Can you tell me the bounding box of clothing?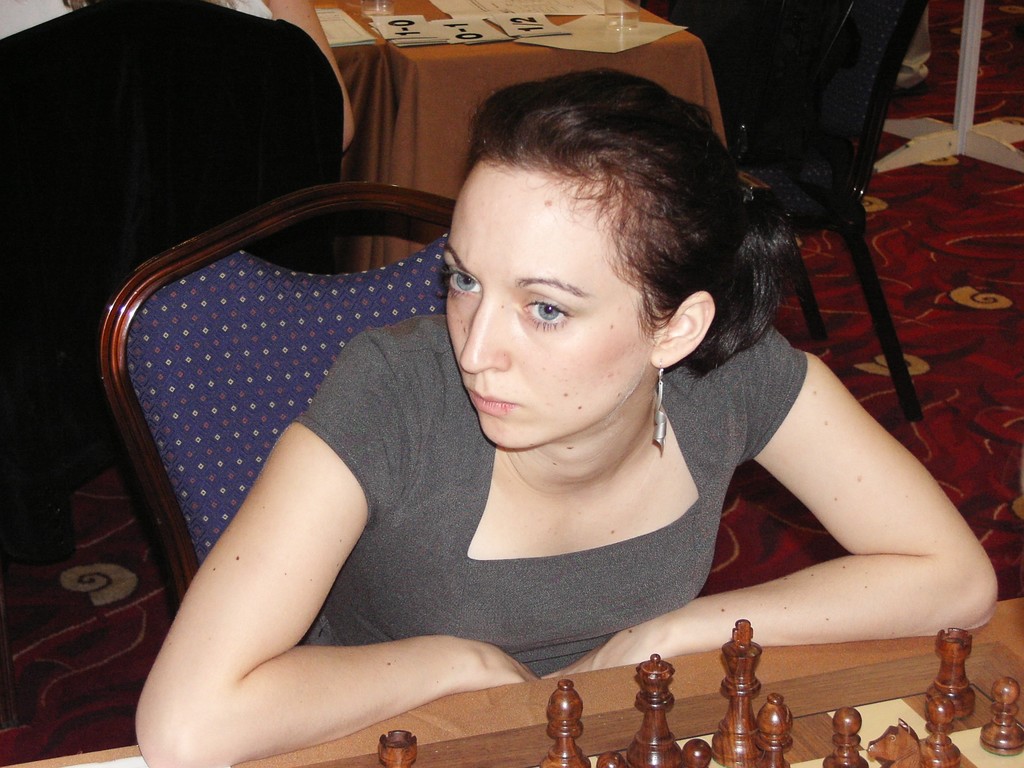
BBox(284, 306, 812, 679).
